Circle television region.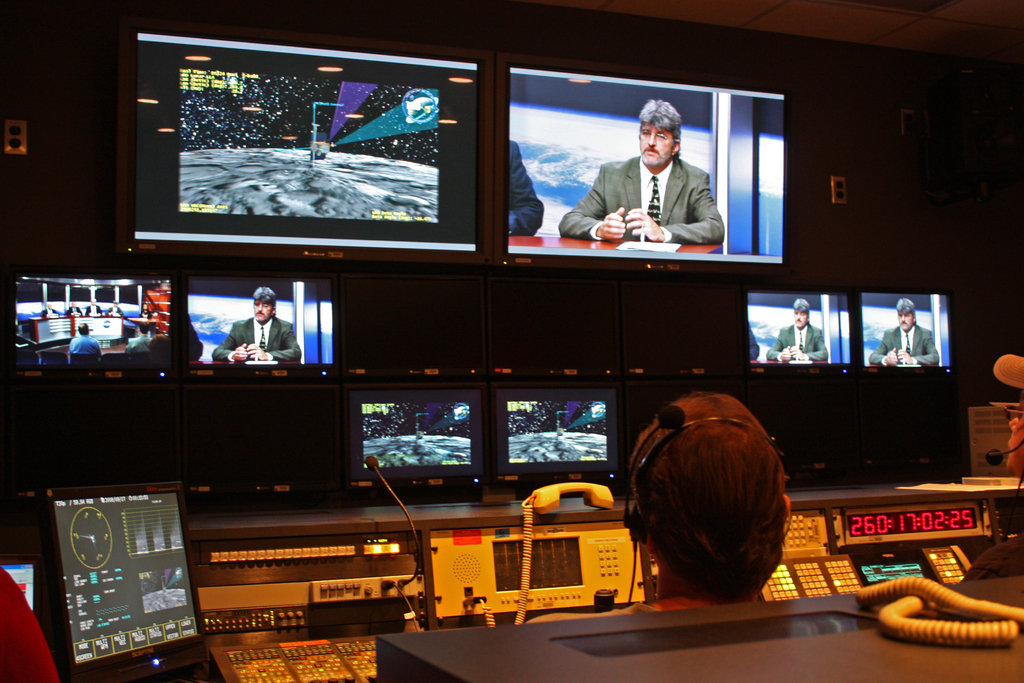
Region: detection(499, 72, 790, 280).
